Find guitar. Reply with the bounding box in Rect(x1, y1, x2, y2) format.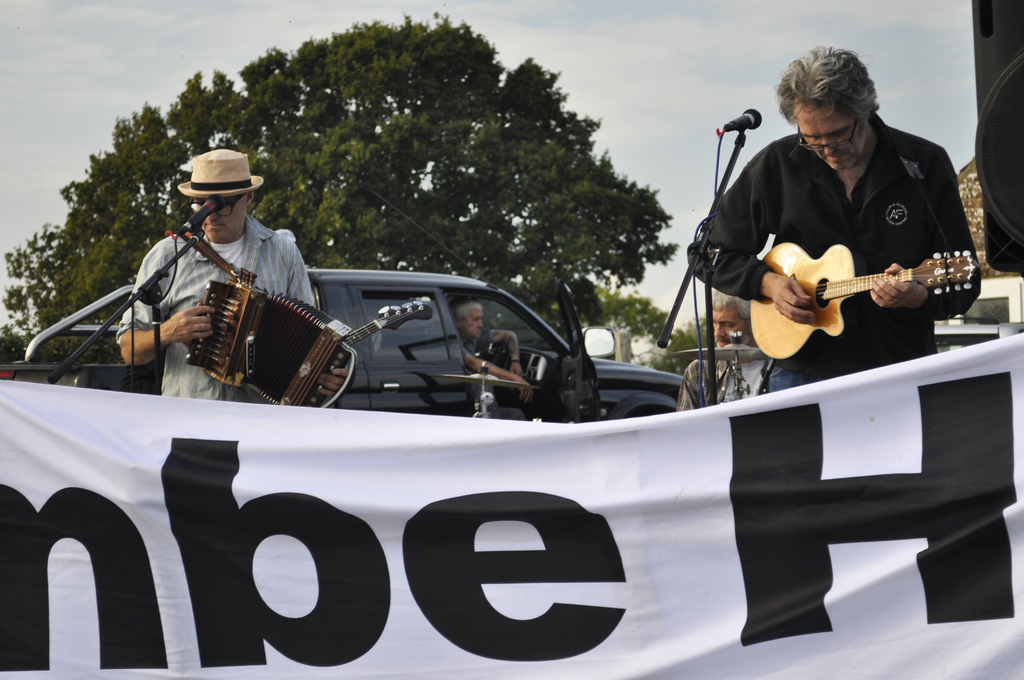
Rect(718, 224, 986, 361).
